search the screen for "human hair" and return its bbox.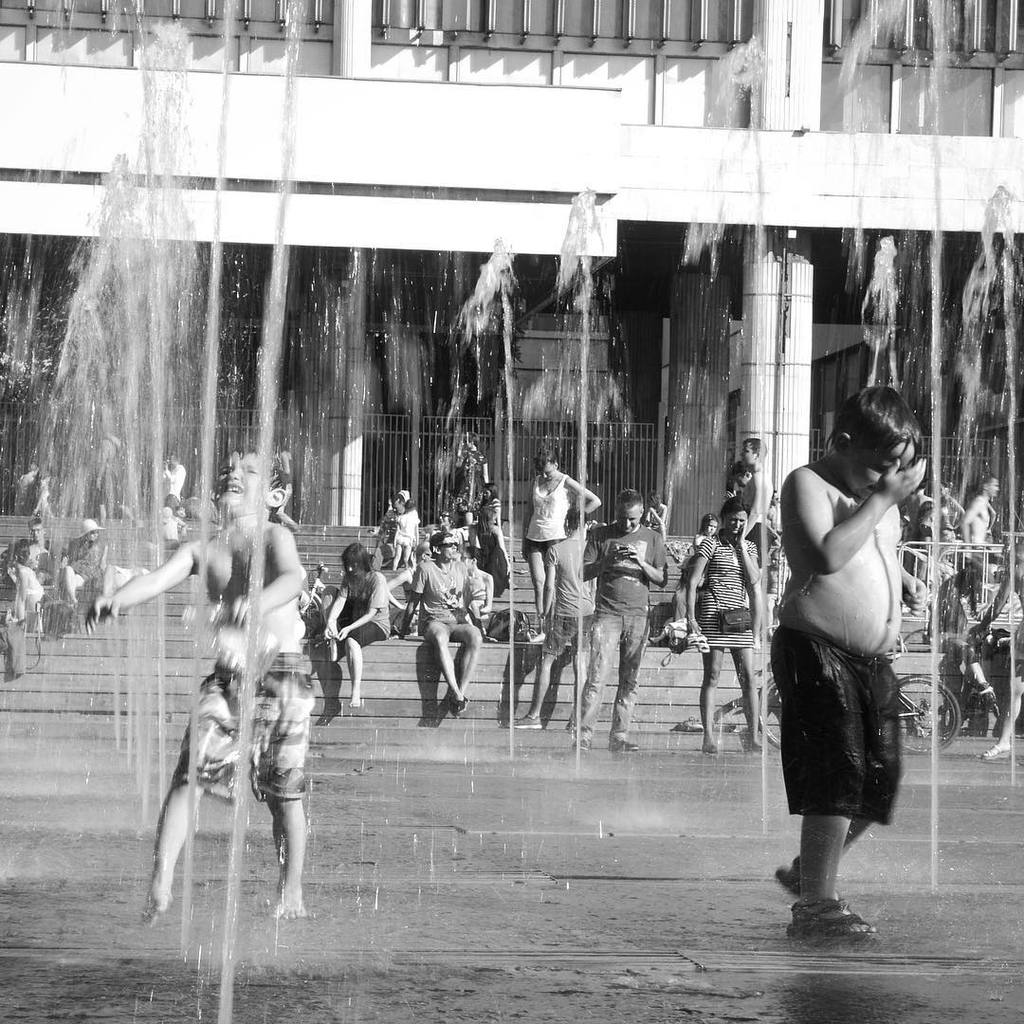
Found: {"left": 772, "top": 488, "right": 777, "bottom": 499}.
